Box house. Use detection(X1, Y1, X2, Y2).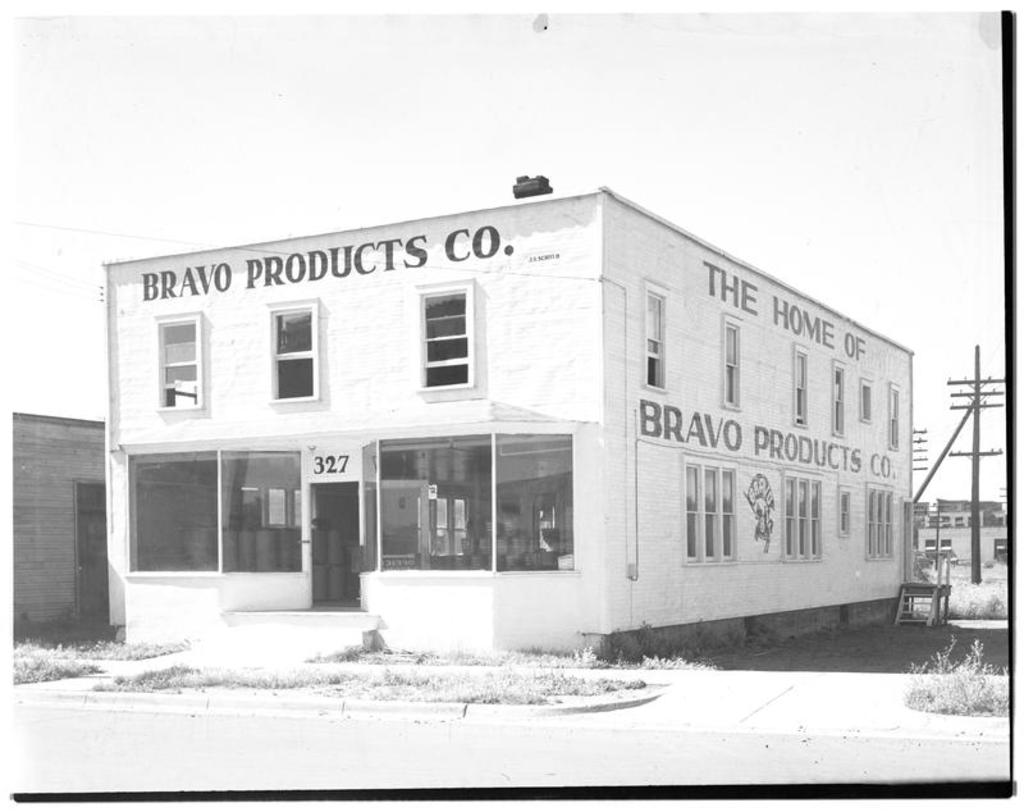
detection(109, 149, 946, 661).
